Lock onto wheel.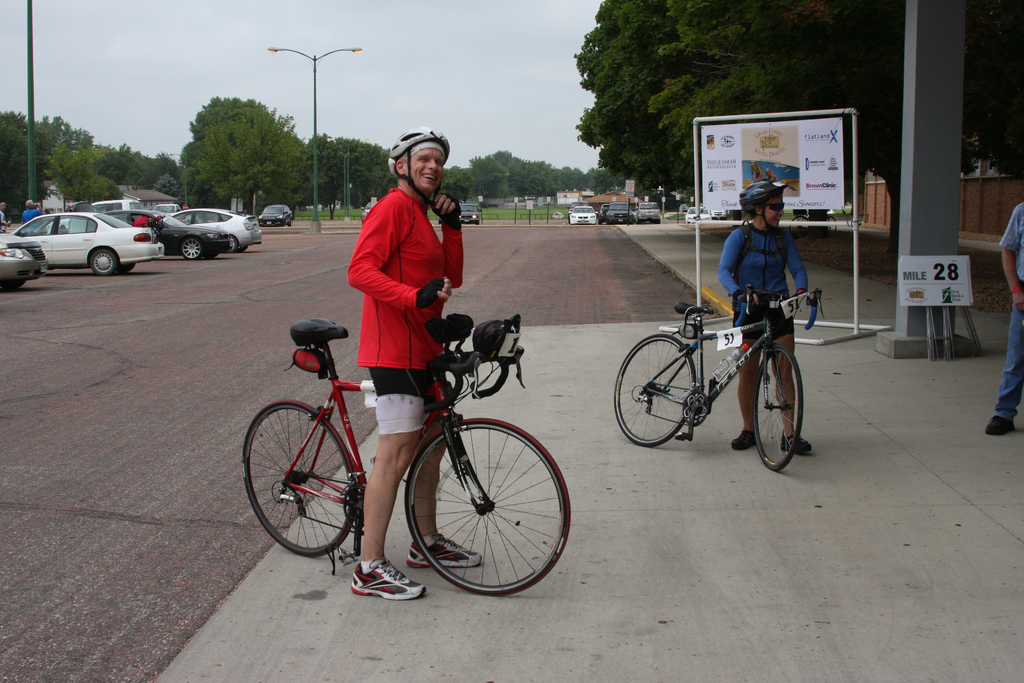
Locked: l=404, t=418, r=575, b=598.
